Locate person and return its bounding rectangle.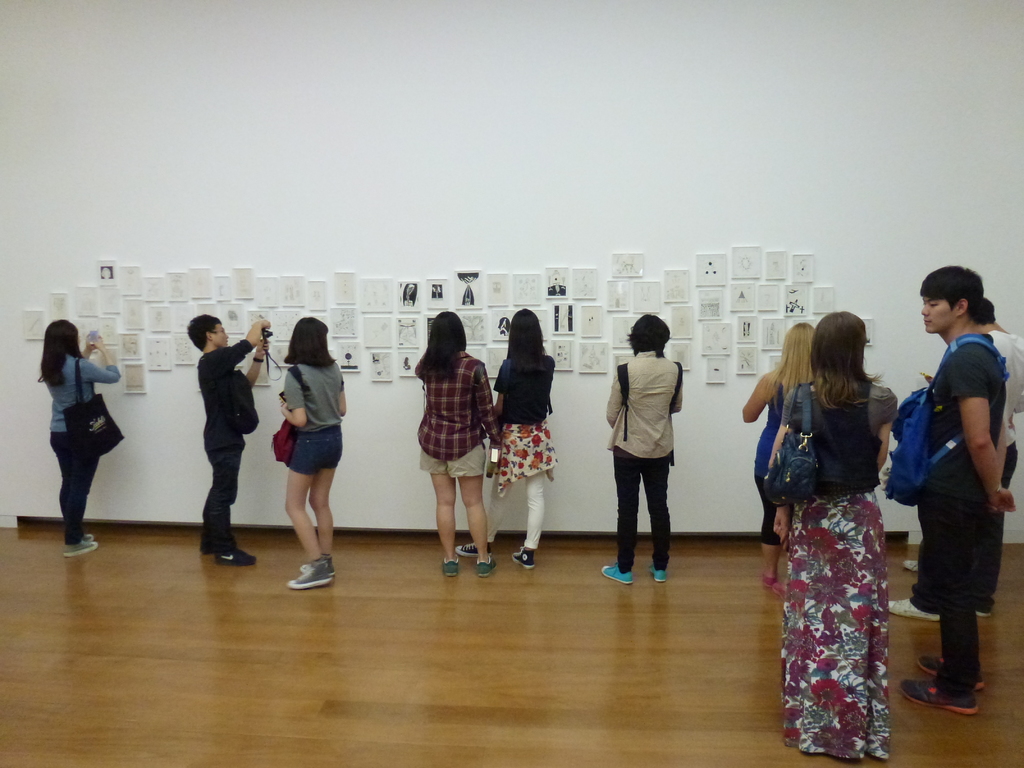
x1=890 y1=262 x2=1018 y2=712.
